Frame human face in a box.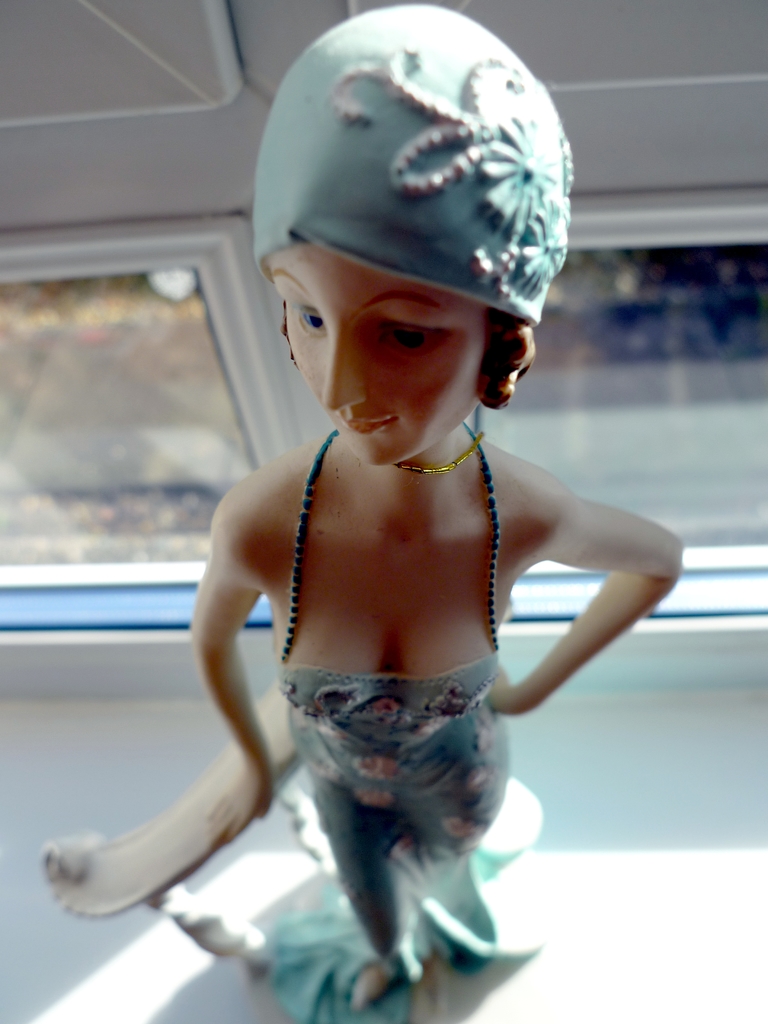
rect(268, 239, 485, 463).
